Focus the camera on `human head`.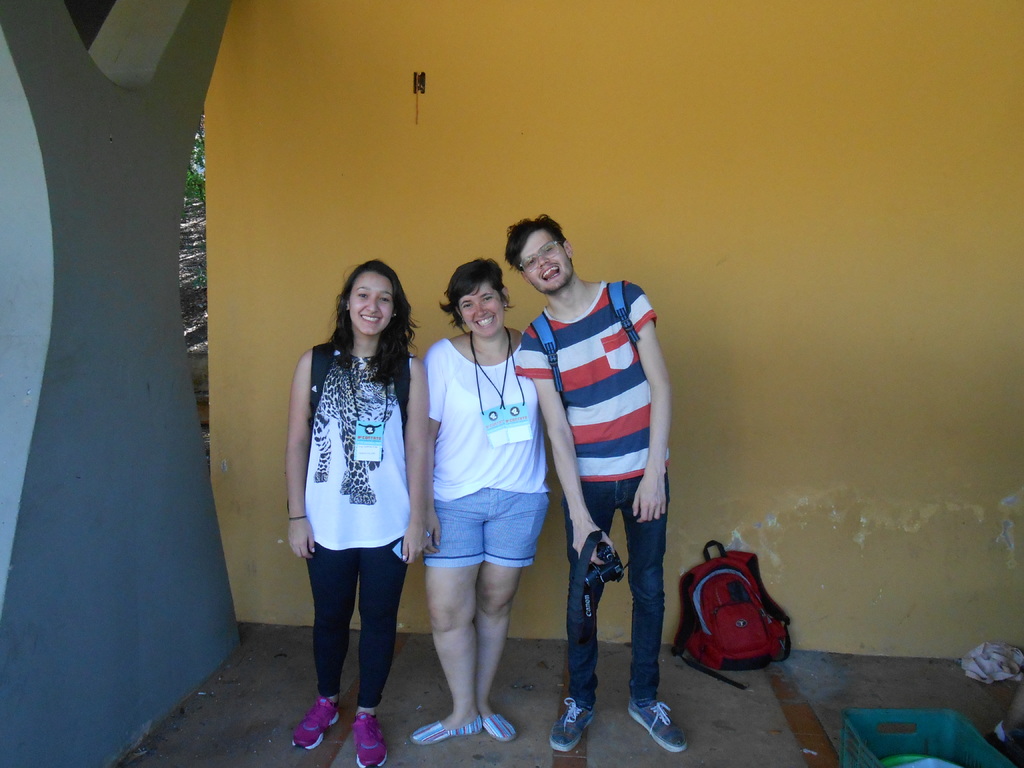
Focus region: x1=327, y1=262, x2=406, y2=348.
